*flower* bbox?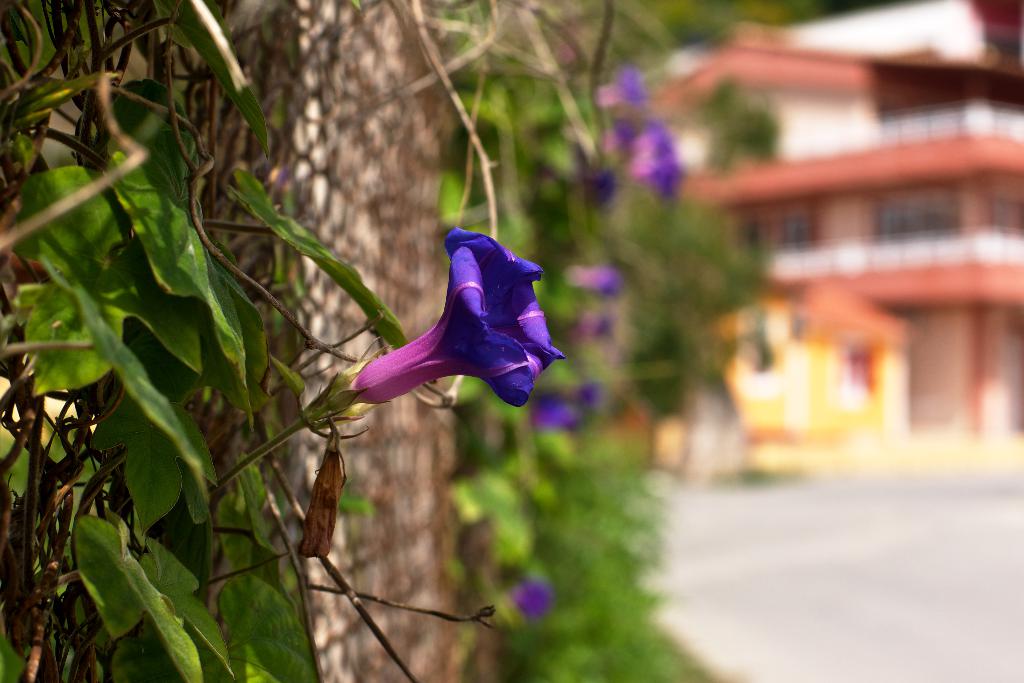
[x1=333, y1=233, x2=570, y2=425]
